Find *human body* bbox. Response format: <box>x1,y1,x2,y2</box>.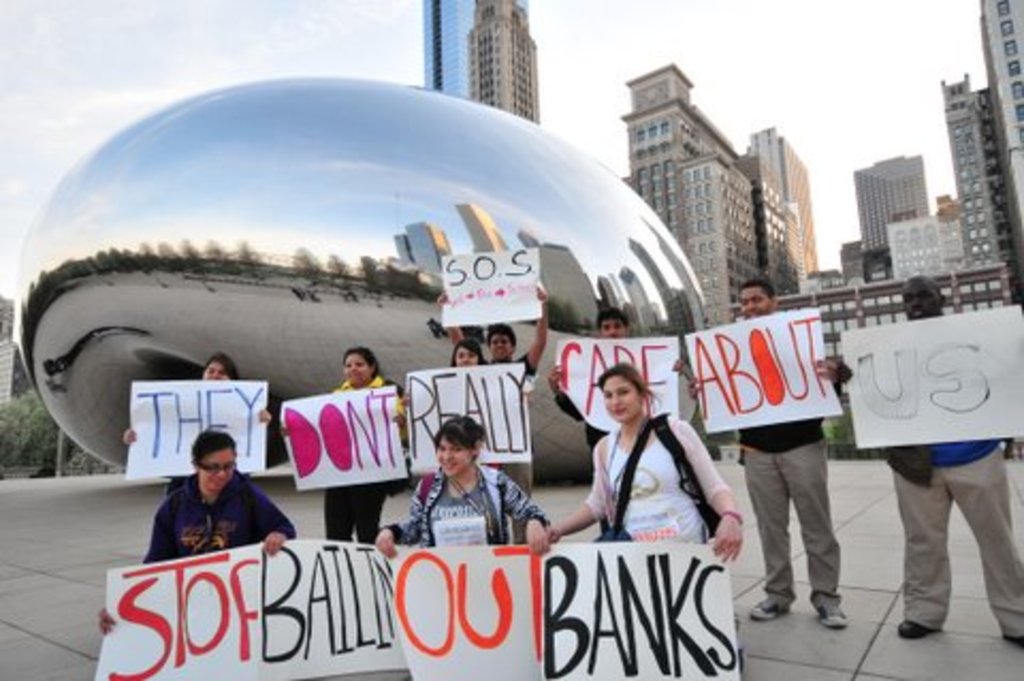
<box>92,442,299,636</box>.
